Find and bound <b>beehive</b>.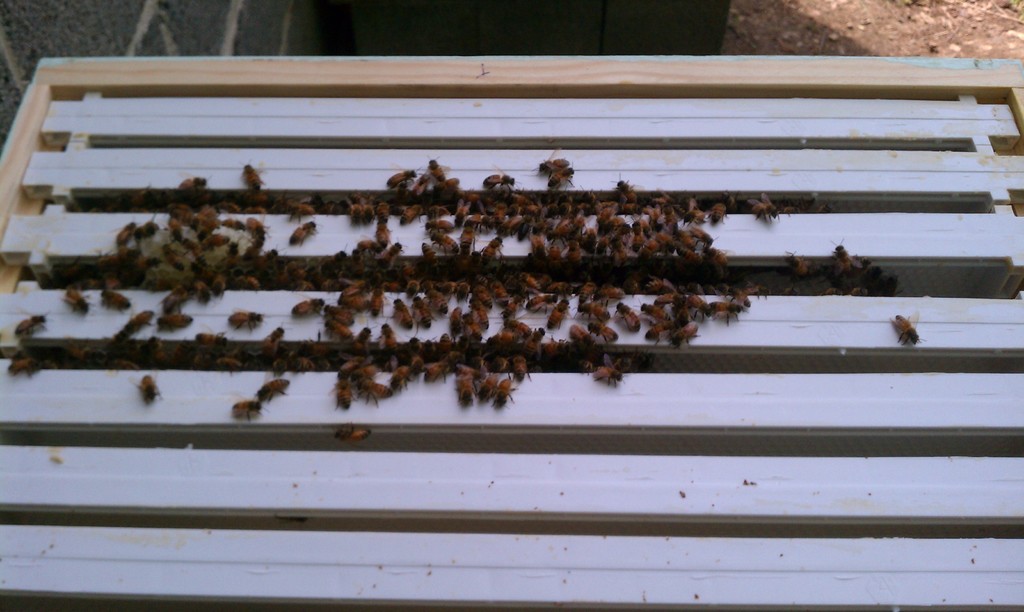
Bound: 0/53/1023/611.
